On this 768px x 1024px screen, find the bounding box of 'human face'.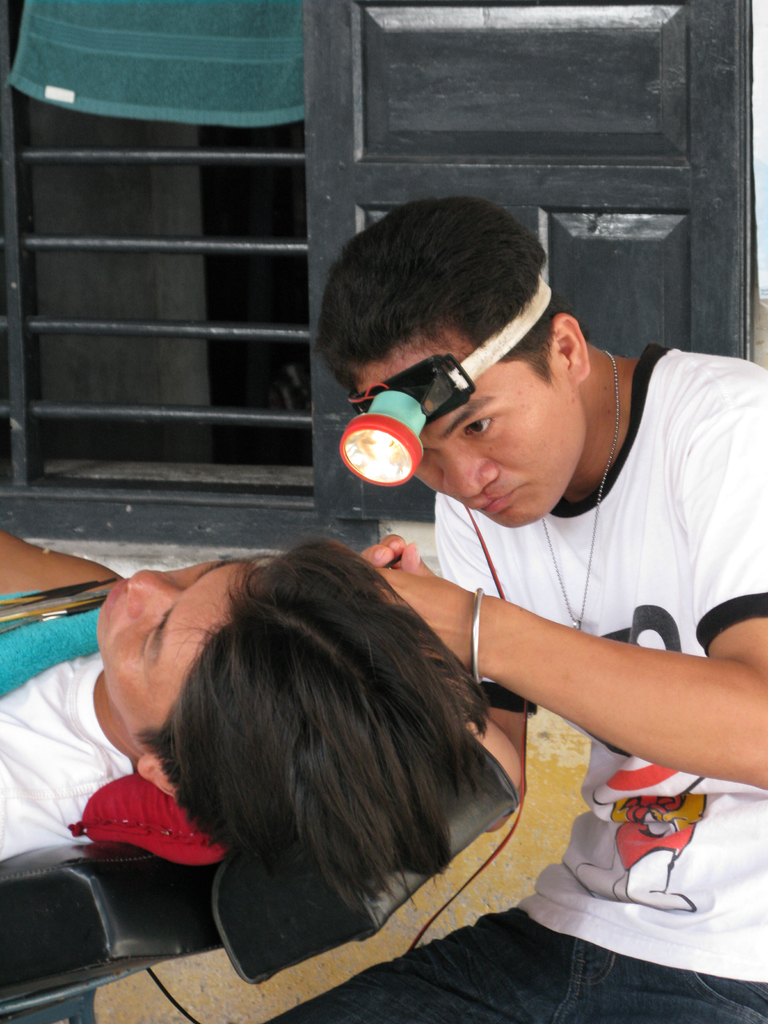
Bounding box: <region>357, 335, 584, 529</region>.
